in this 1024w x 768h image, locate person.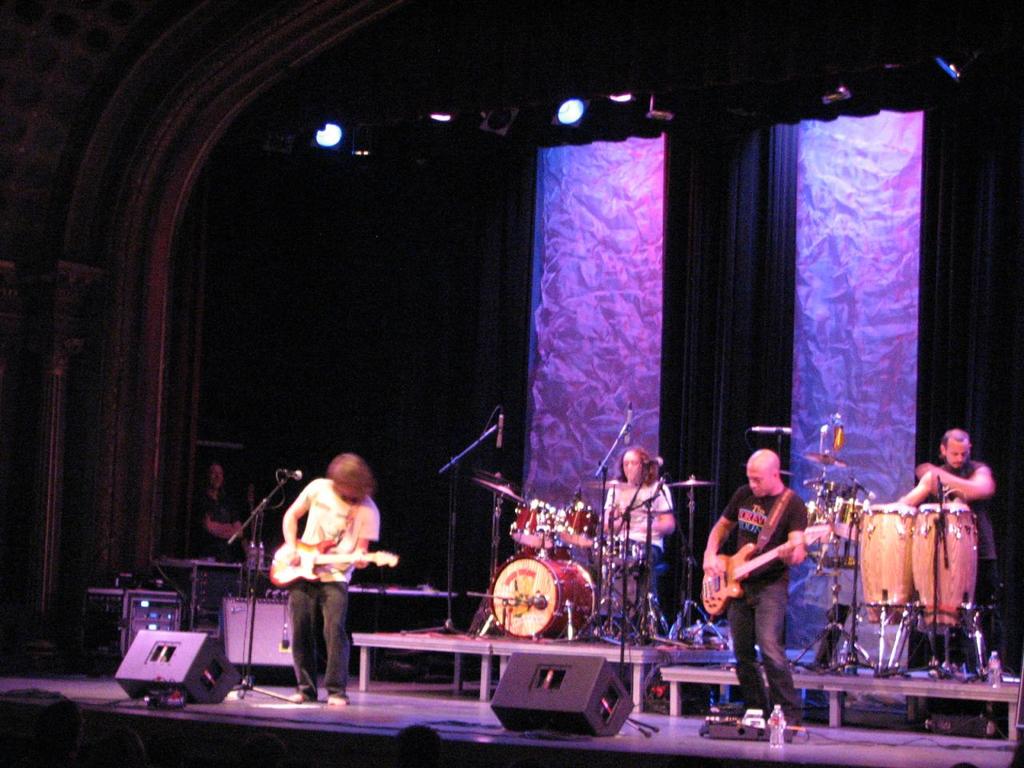
Bounding box: x1=898 y1=427 x2=997 y2=578.
